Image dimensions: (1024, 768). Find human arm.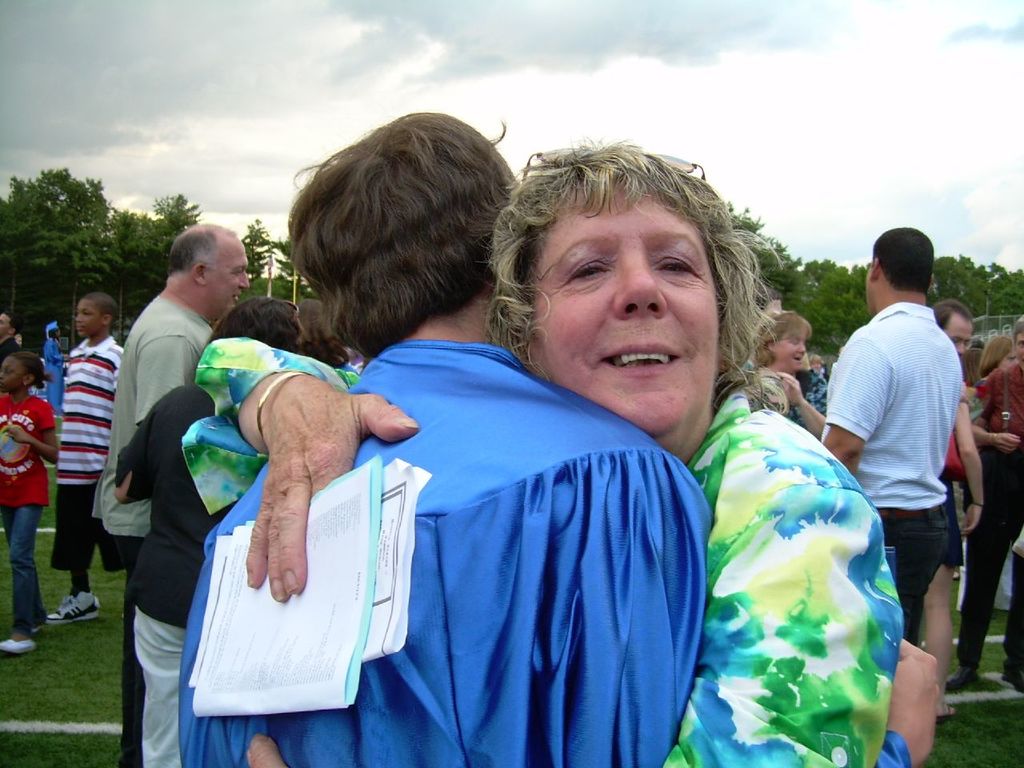
[6,424,60,466].
